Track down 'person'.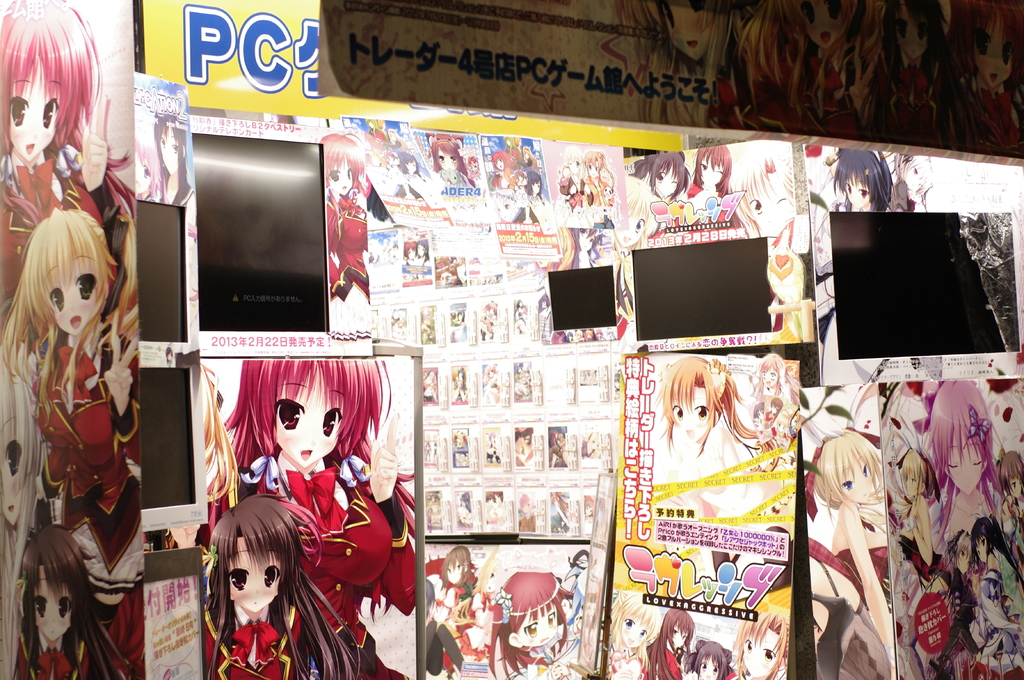
Tracked to (487, 132, 546, 225).
